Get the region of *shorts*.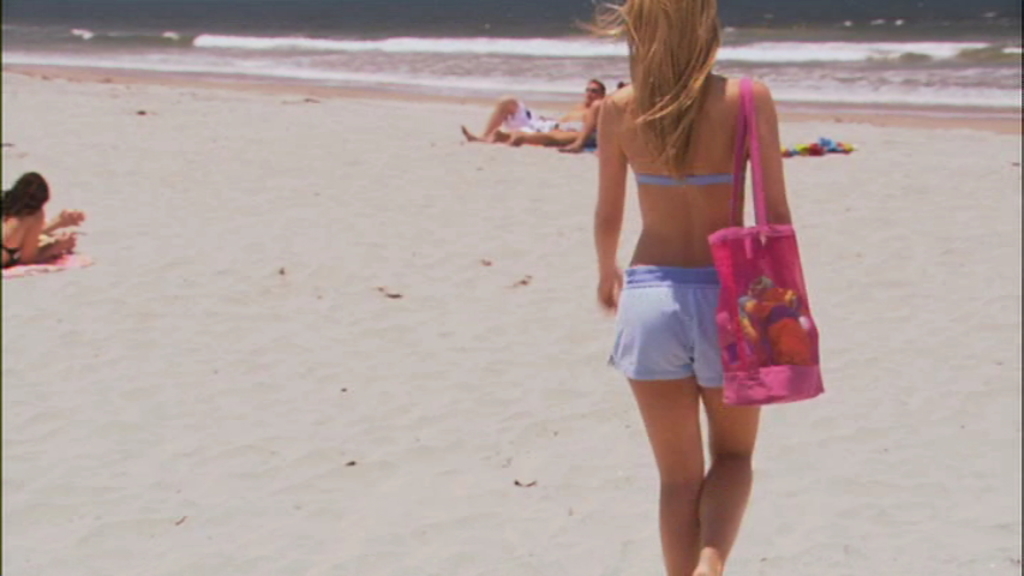
<region>603, 268, 727, 389</region>.
